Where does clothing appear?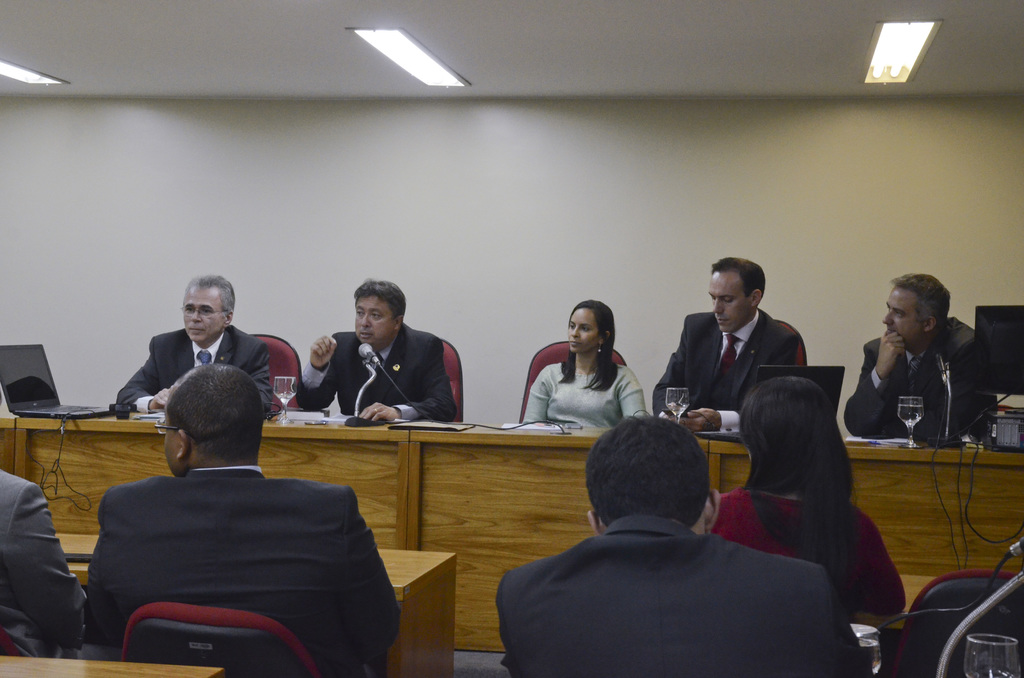
Appears at detection(709, 486, 903, 617).
